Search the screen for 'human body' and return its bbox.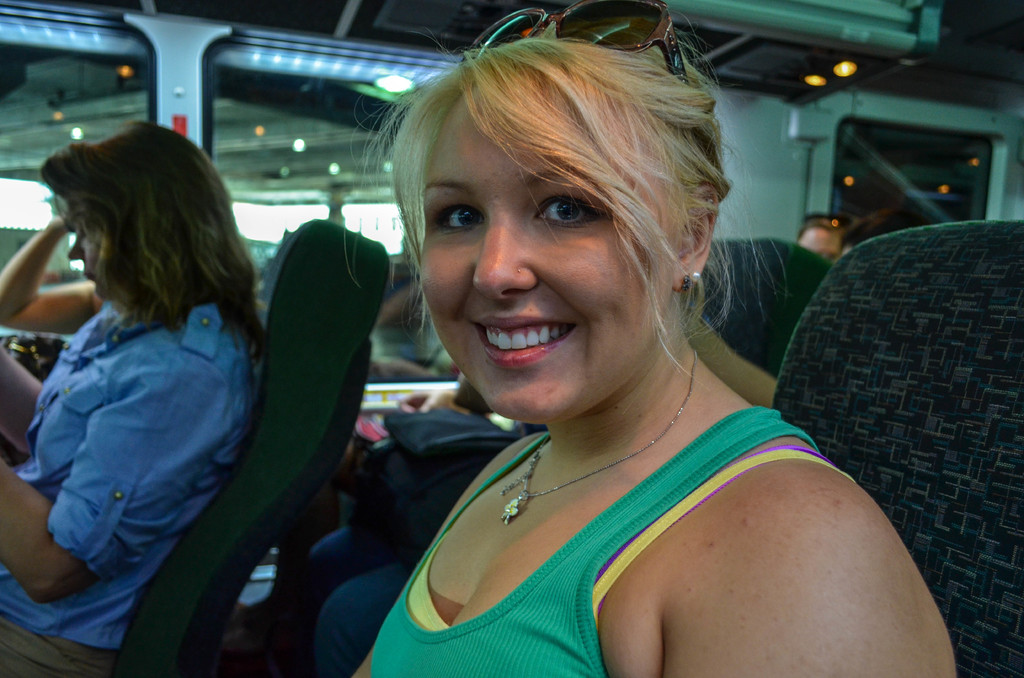
Found: <bbox>358, 19, 969, 677</bbox>.
